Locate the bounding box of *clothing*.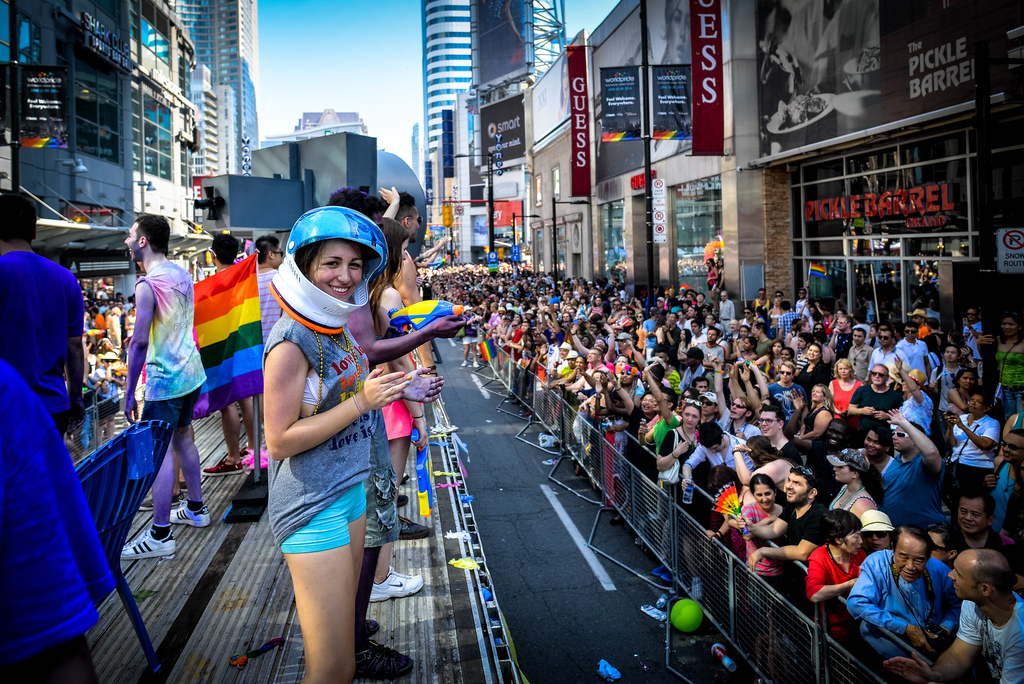
Bounding box: bbox(703, 262, 721, 284).
